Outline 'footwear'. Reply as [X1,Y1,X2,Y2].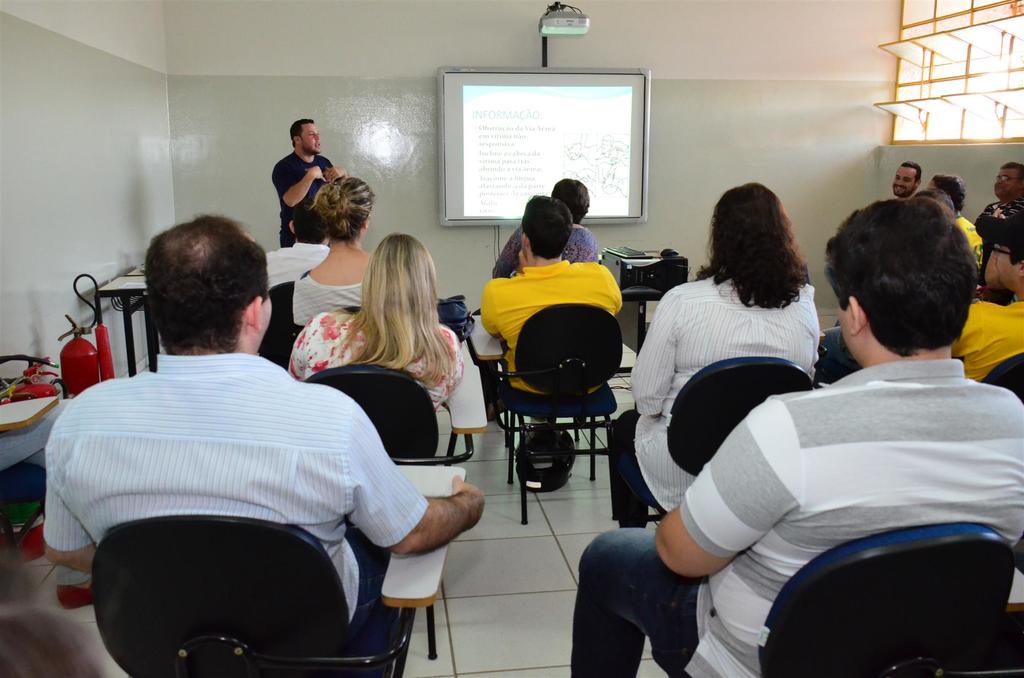
[56,582,95,611].
